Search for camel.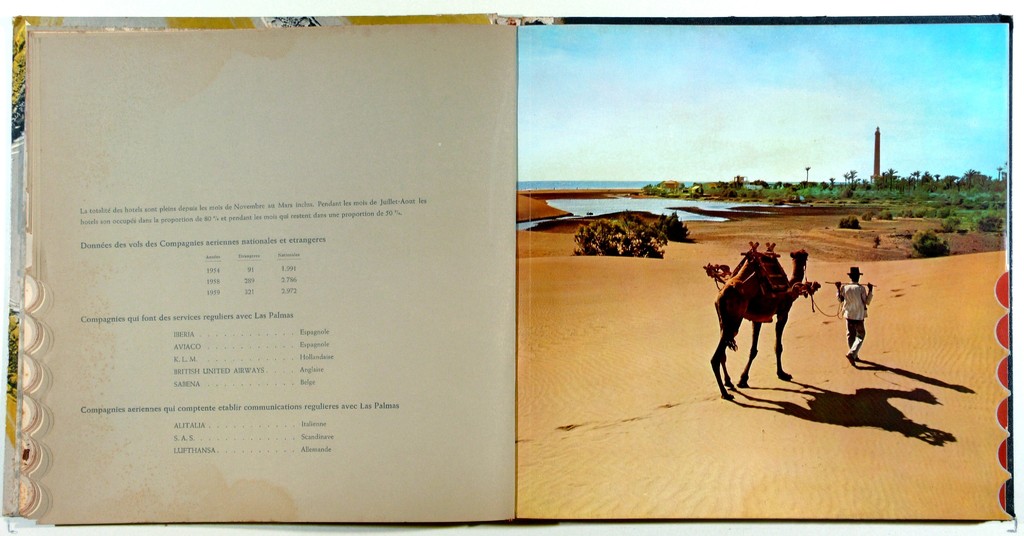
Found at <bbox>712, 247, 808, 402</bbox>.
